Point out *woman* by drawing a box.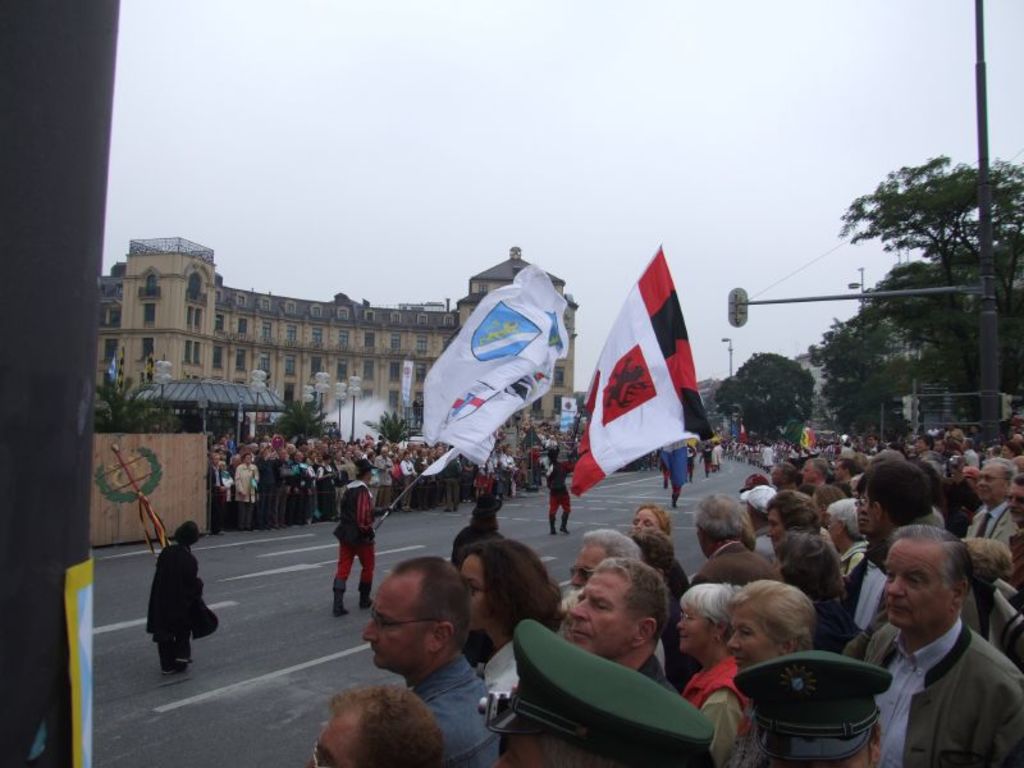
<region>676, 580, 751, 767</region>.
